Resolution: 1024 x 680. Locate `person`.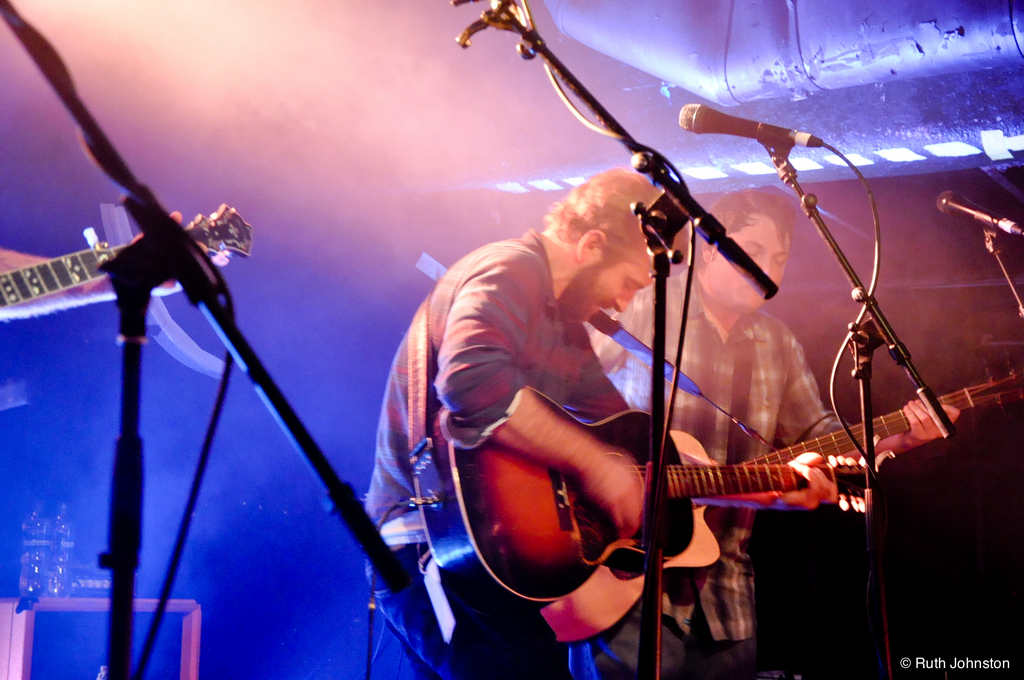
bbox(0, 206, 206, 324).
